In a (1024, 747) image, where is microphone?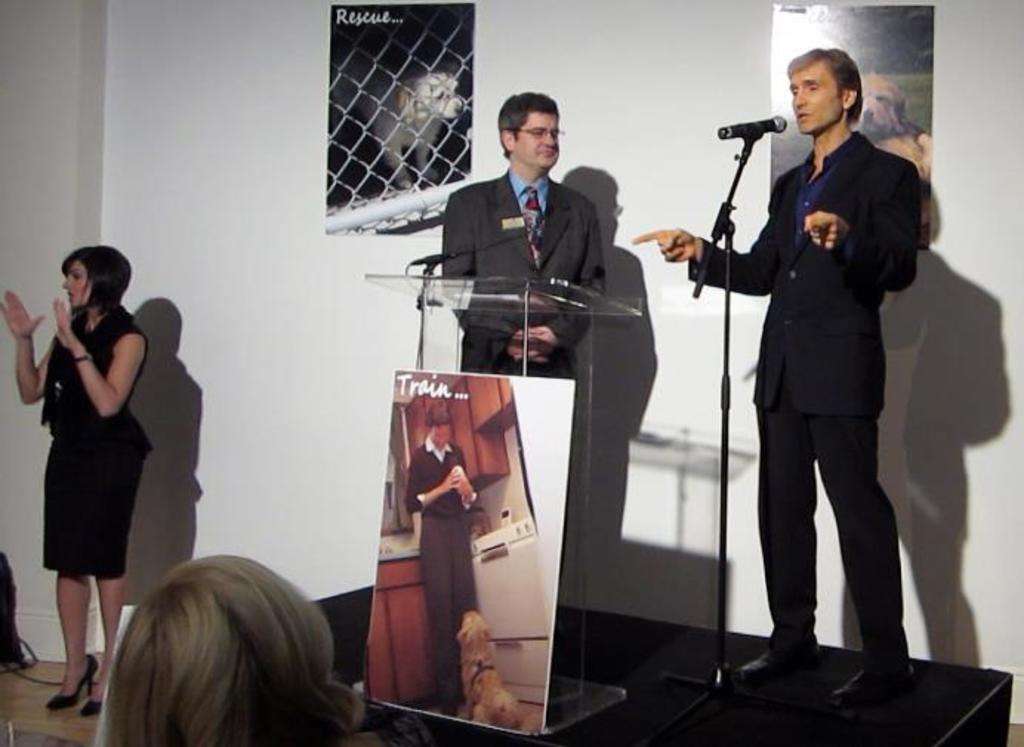
box(721, 111, 787, 139).
